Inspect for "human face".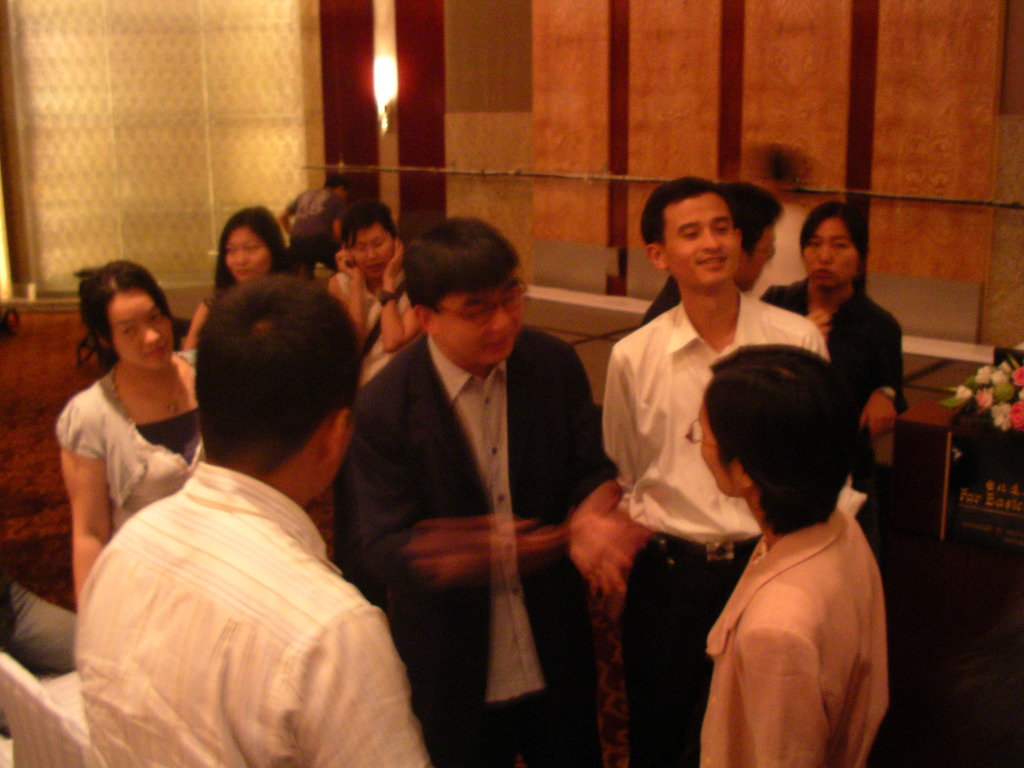
Inspection: detection(698, 406, 737, 498).
